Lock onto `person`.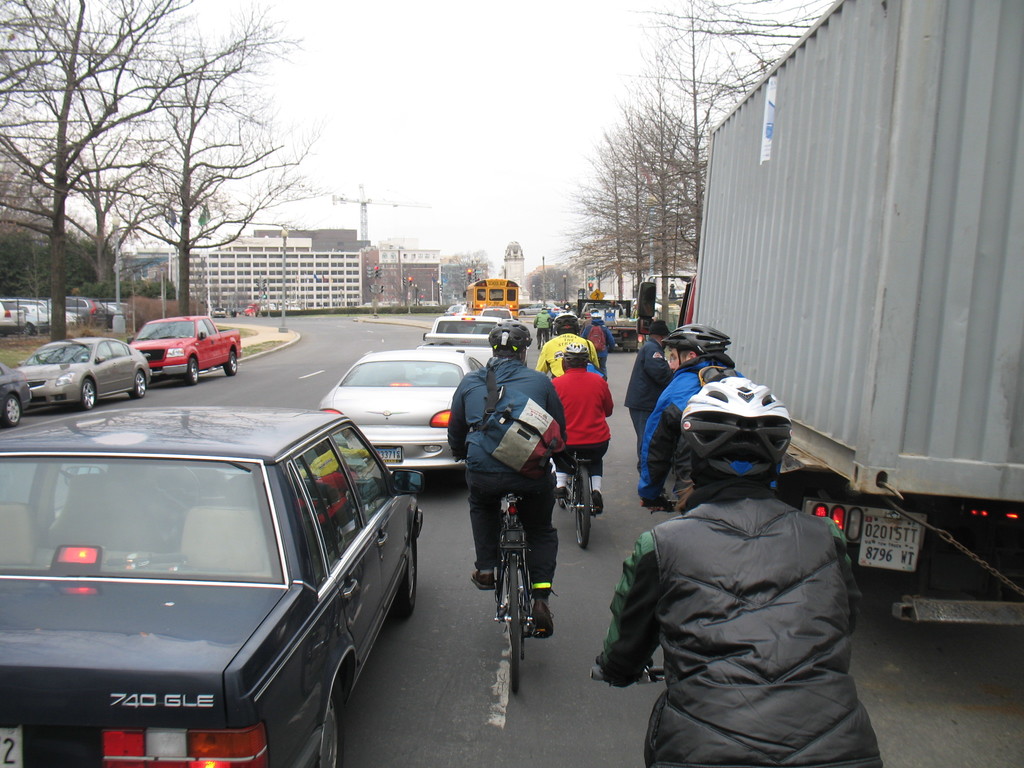
Locked: [x1=580, y1=311, x2=616, y2=381].
